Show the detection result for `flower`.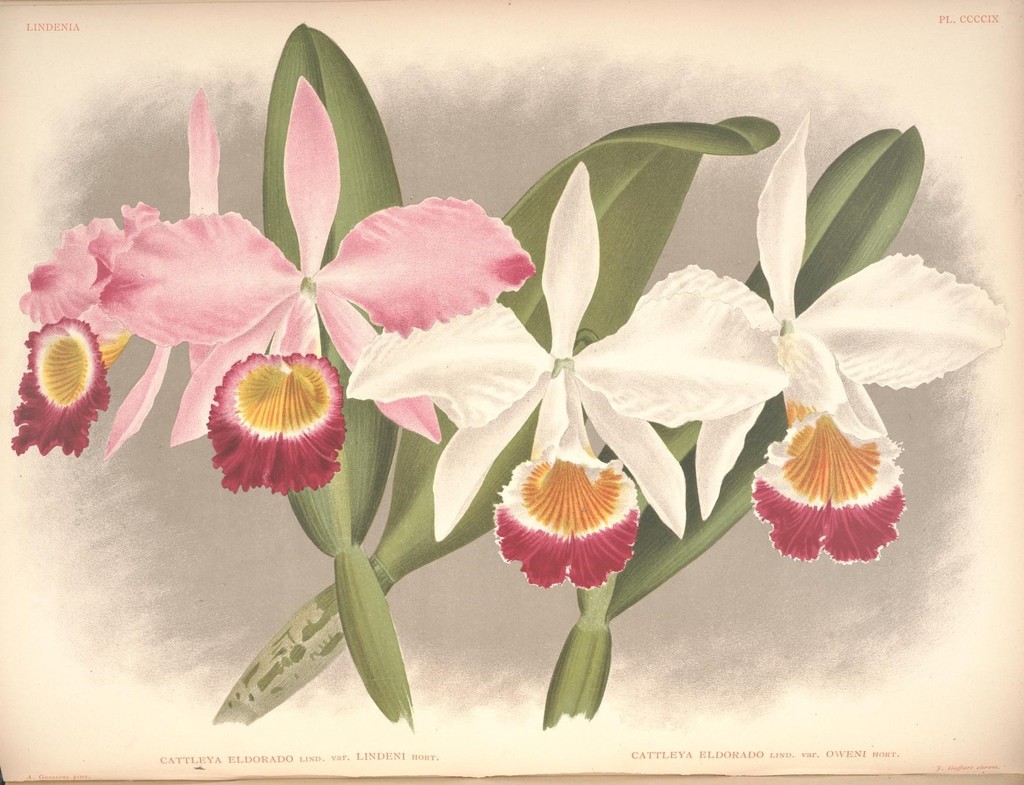
rect(13, 83, 220, 456).
